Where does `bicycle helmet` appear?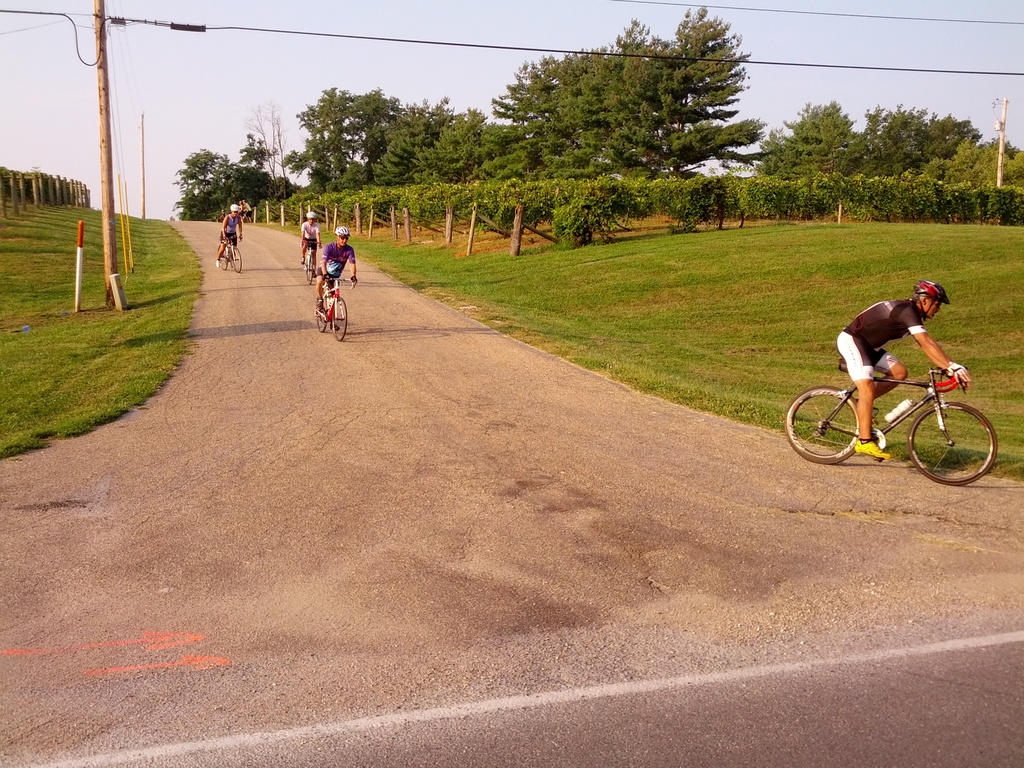
Appears at <region>332, 227, 349, 236</region>.
